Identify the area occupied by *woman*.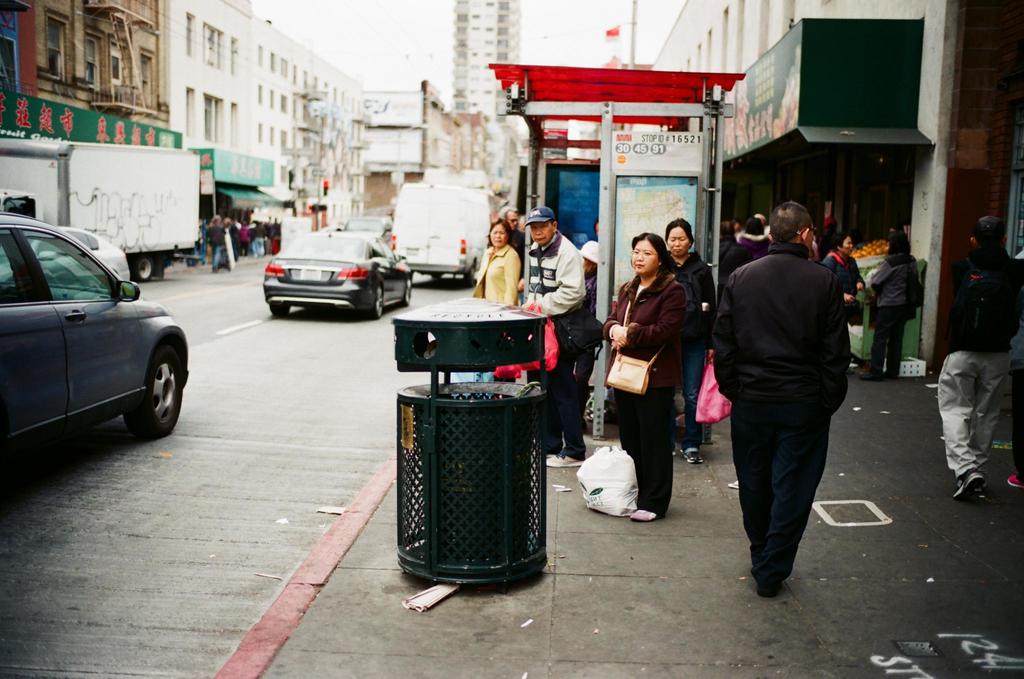
Area: (x1=817, y1=229, x2=866, y2=339).
